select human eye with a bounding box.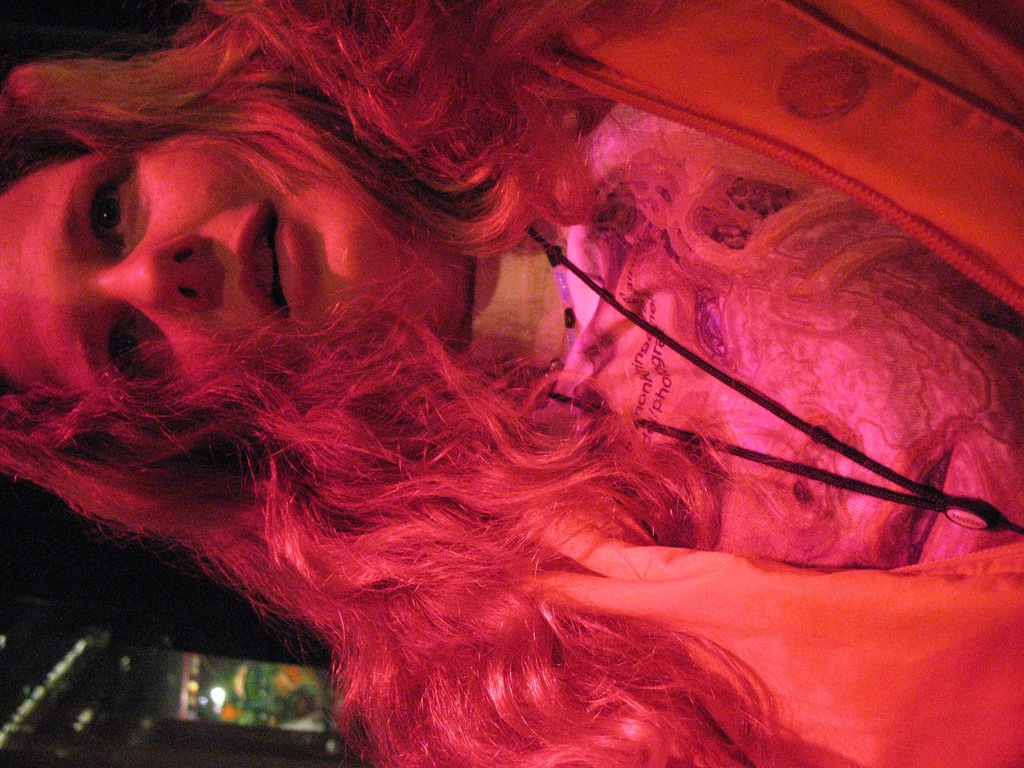
104 315 148 383.
